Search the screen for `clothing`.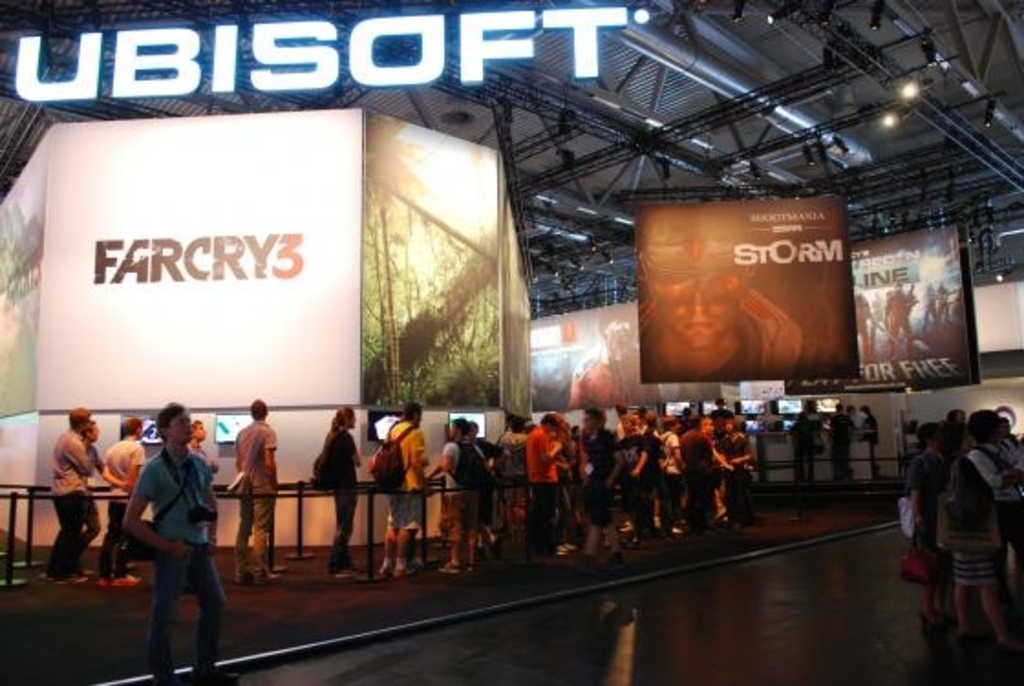
Found at {"left": 386, "top": 421, "right": 430, "bottom": 529}.
